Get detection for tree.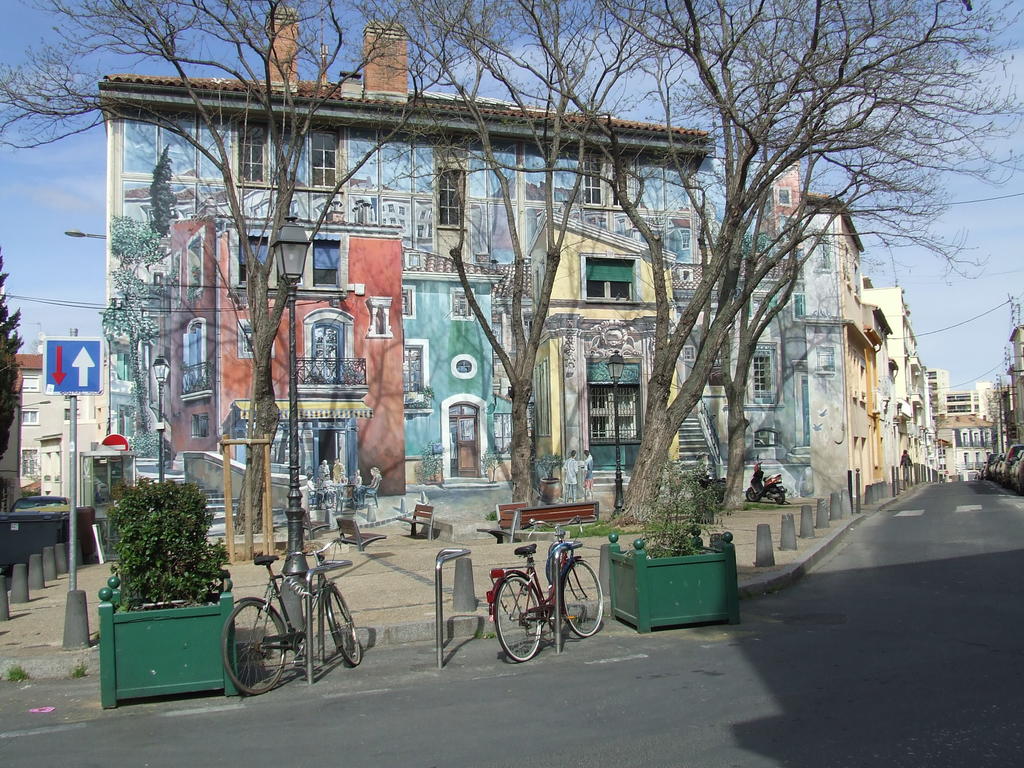
Detection: [13, 10, 925, 583].
